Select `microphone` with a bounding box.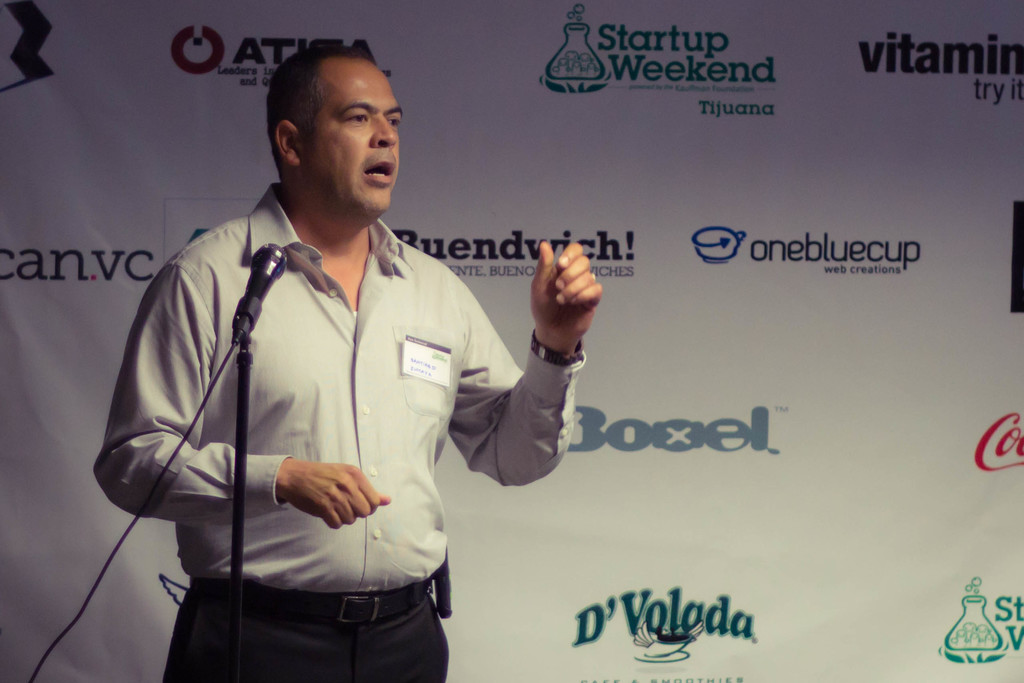
{"left": 236, "top": 240, "right": 284, "bottom": 338}.
